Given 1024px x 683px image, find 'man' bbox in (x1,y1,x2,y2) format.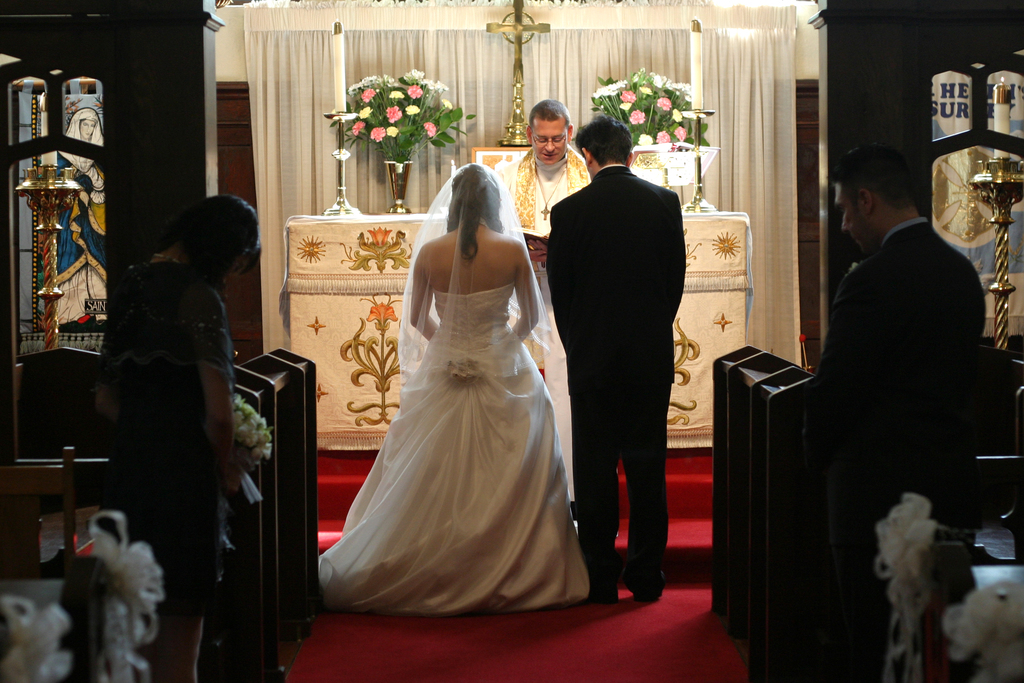
(801,154,991,532).
